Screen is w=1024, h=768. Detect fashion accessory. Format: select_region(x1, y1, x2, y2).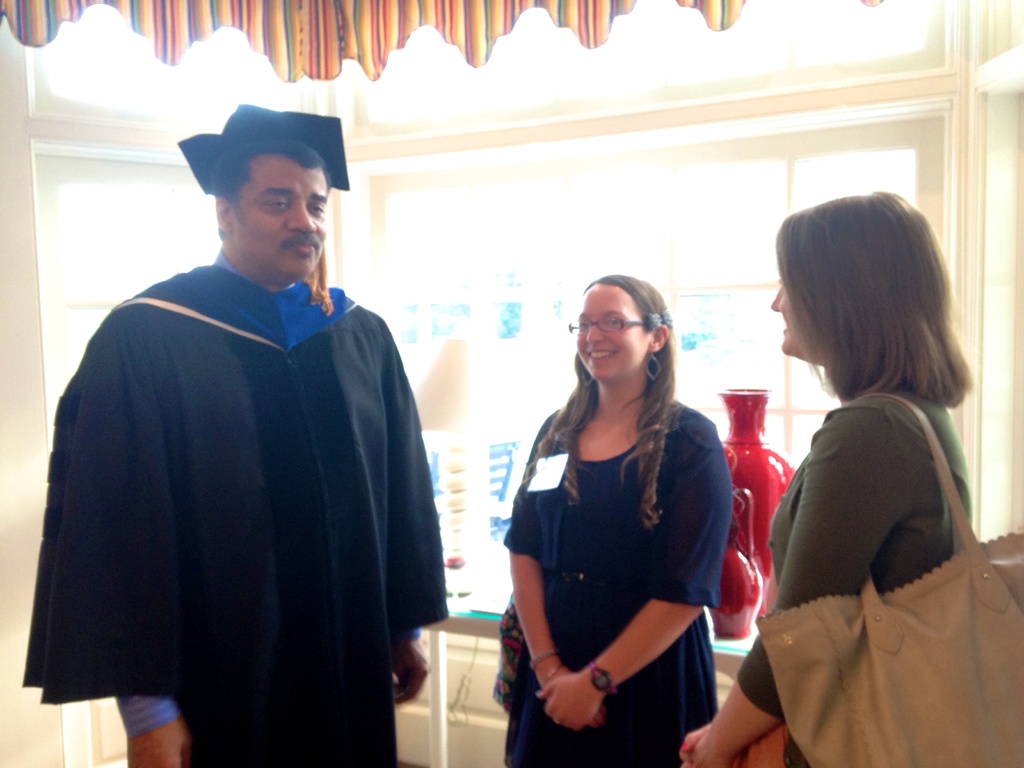
select_region(648, 348, 662, 381).
